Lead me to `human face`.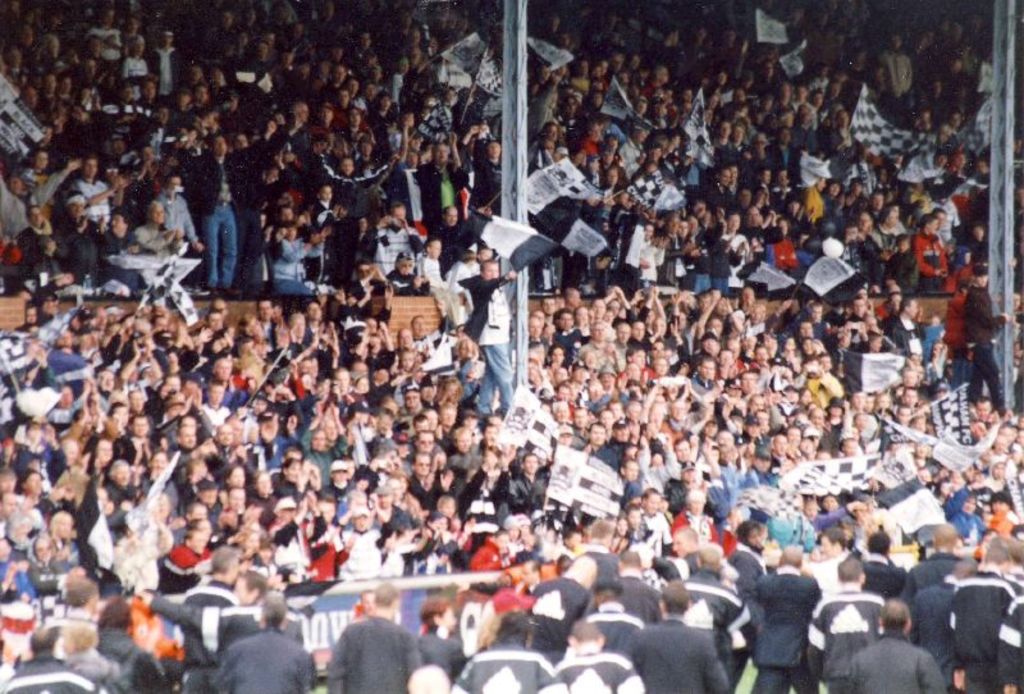
Lead to box=[900, 239, 908, 257].
